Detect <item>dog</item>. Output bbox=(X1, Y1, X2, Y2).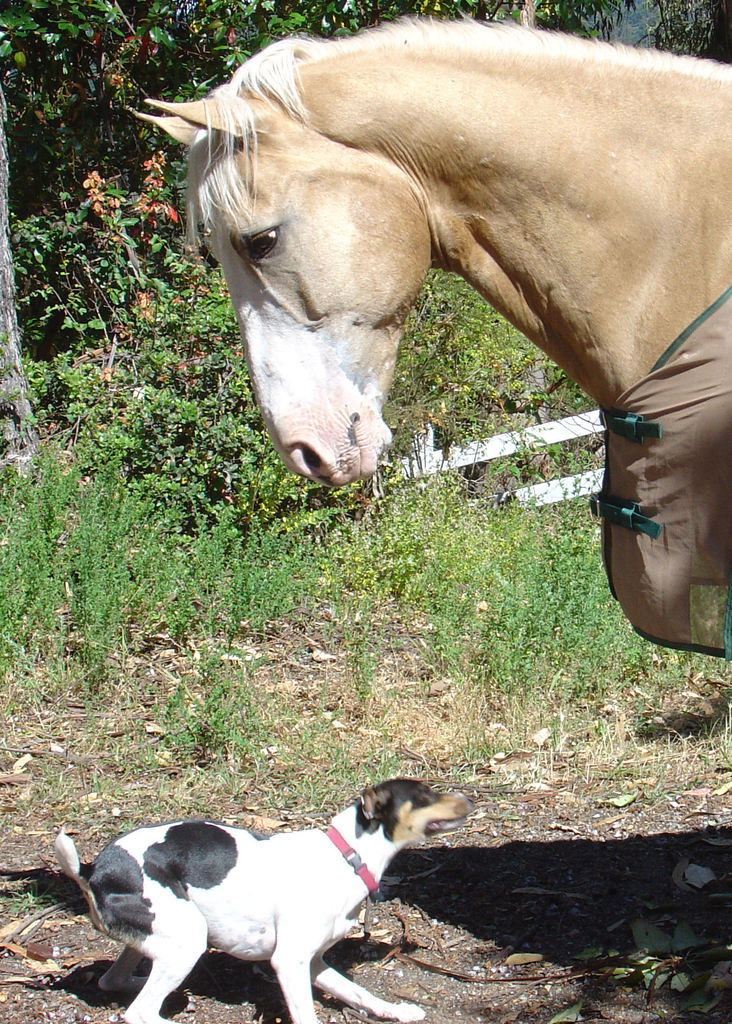
bbox=(52, 778, 472, 1023).
